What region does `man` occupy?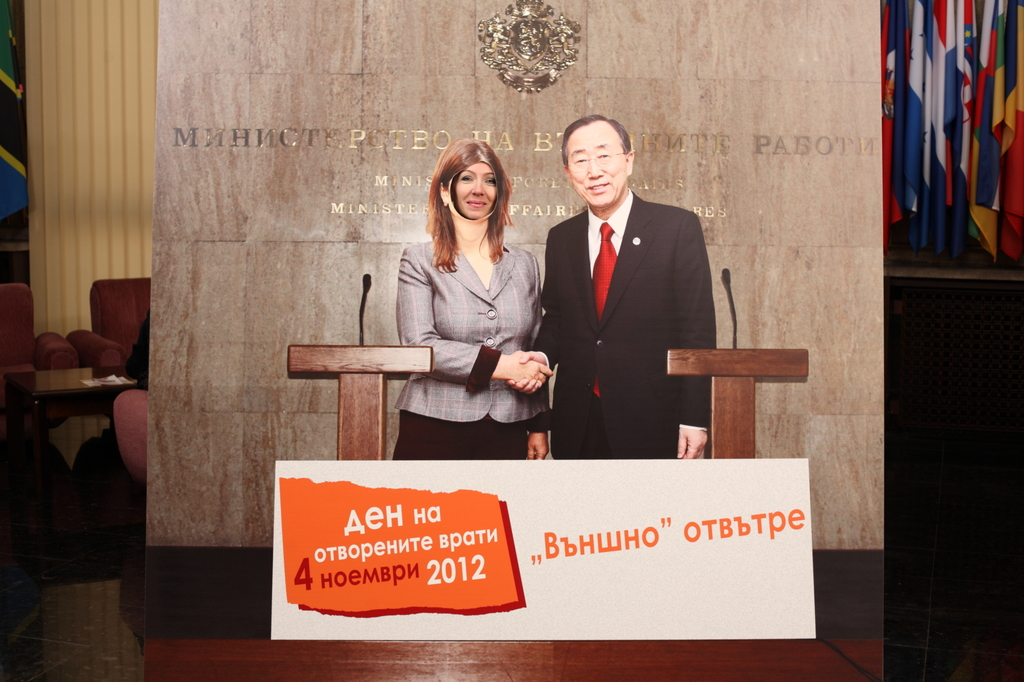
bbox=(509, 113, 723, 461).
